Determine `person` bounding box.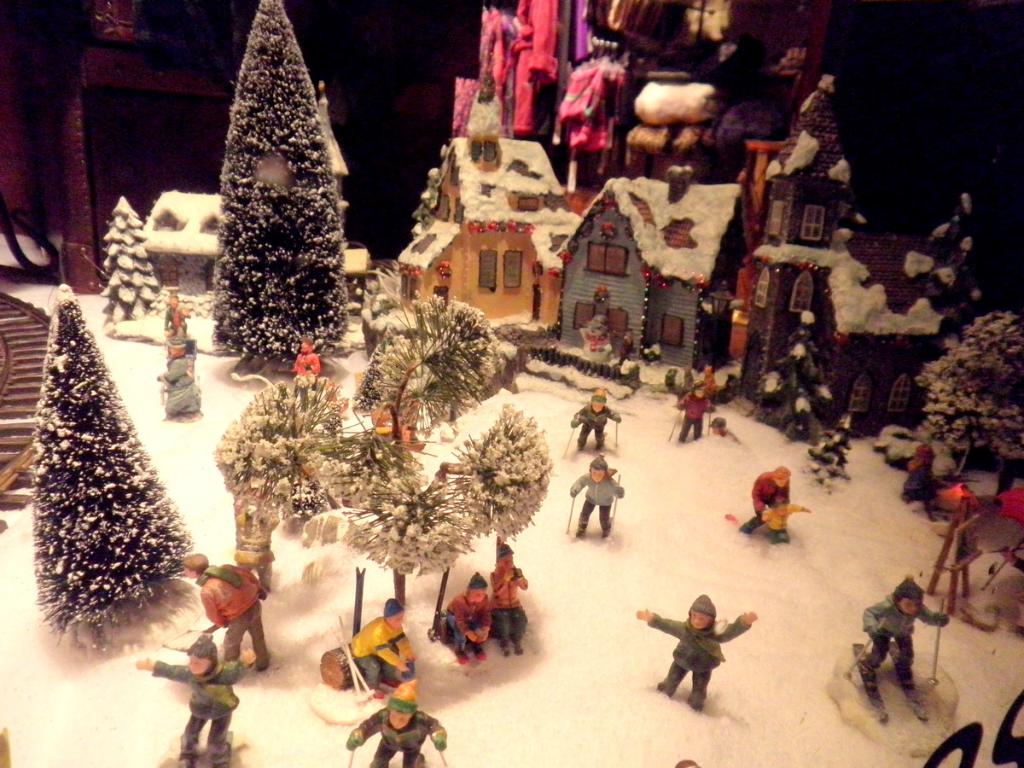
Determined: region(492, 540, 532, 648).
